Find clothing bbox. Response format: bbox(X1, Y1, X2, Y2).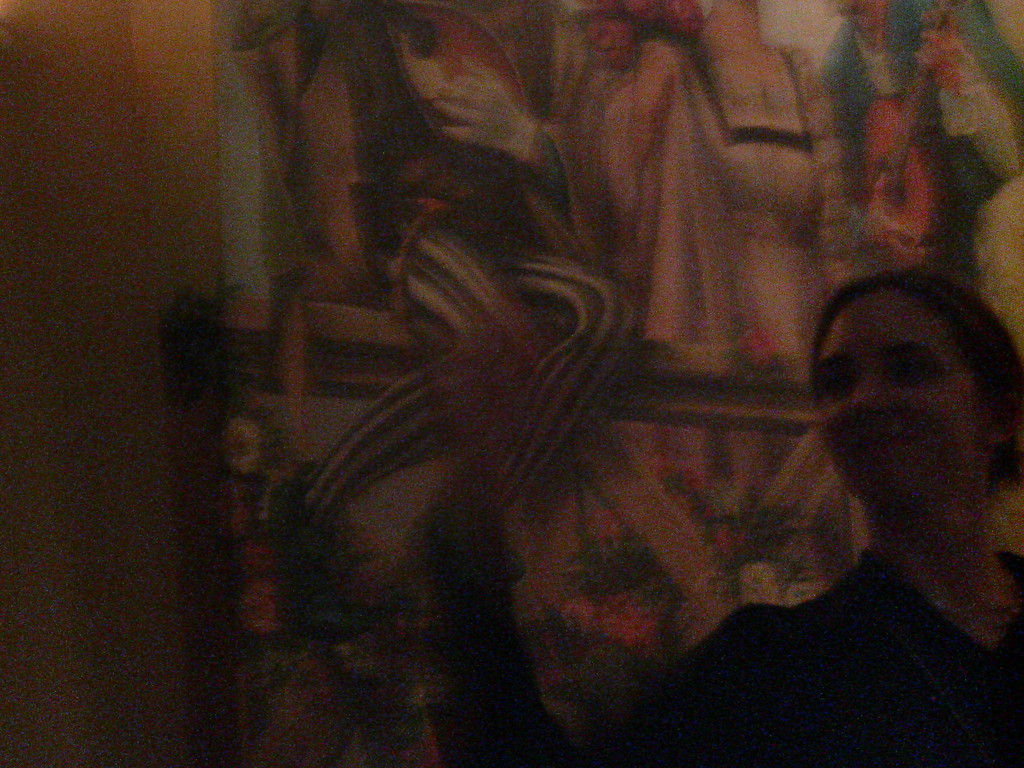
bbox(950, 0, 1023, 353).
